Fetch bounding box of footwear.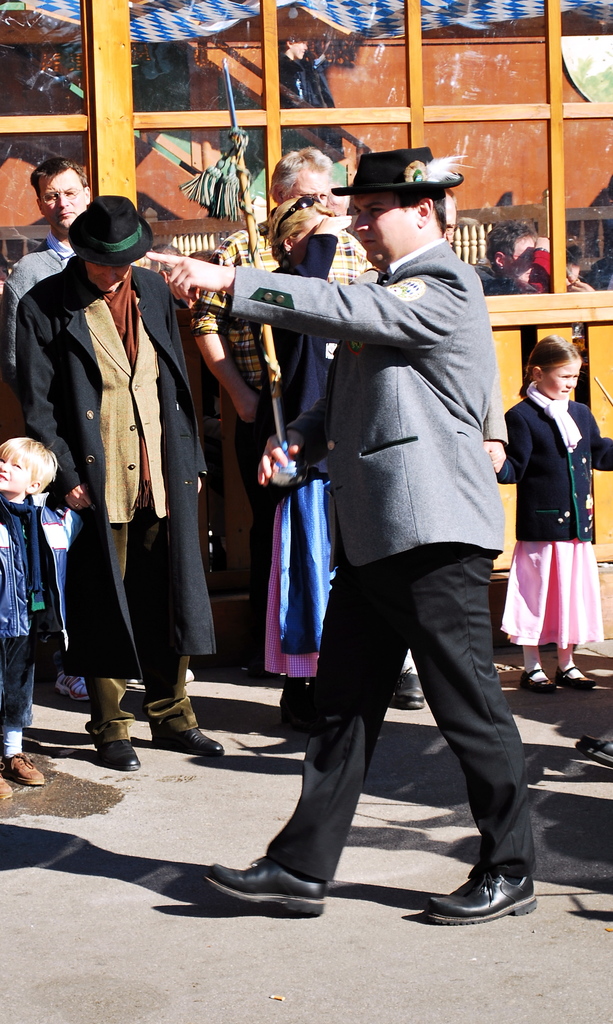
Bbox: BBox(429, 858, 537, 918).
